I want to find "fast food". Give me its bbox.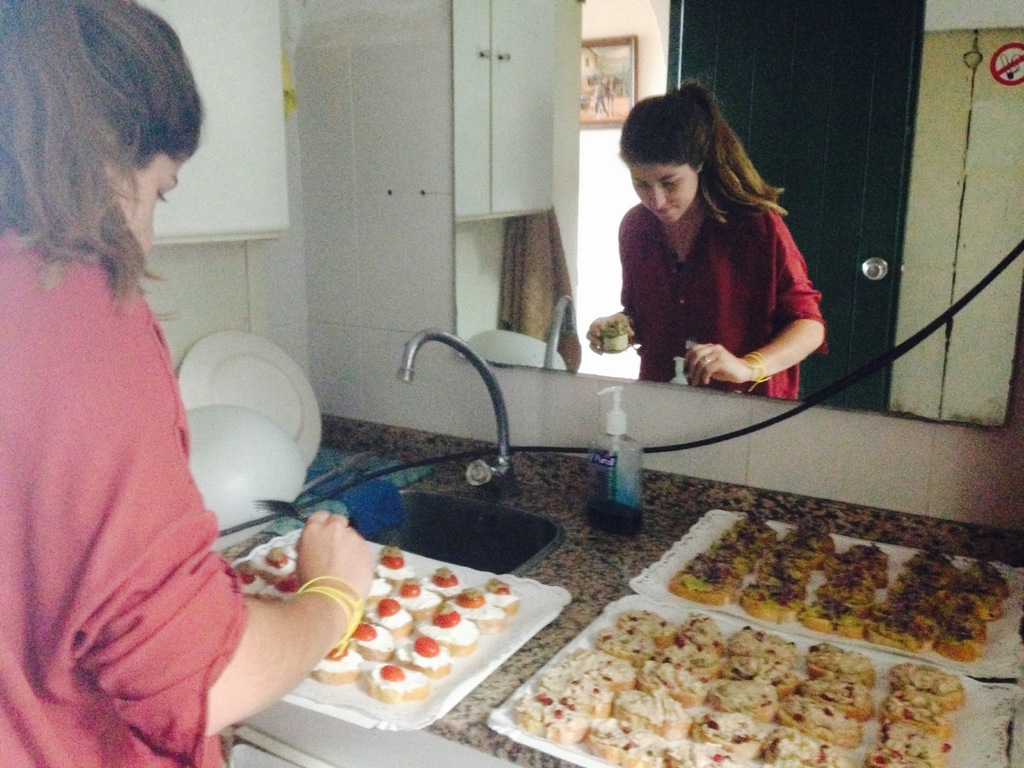
detection(877, 673, 966, 713).
